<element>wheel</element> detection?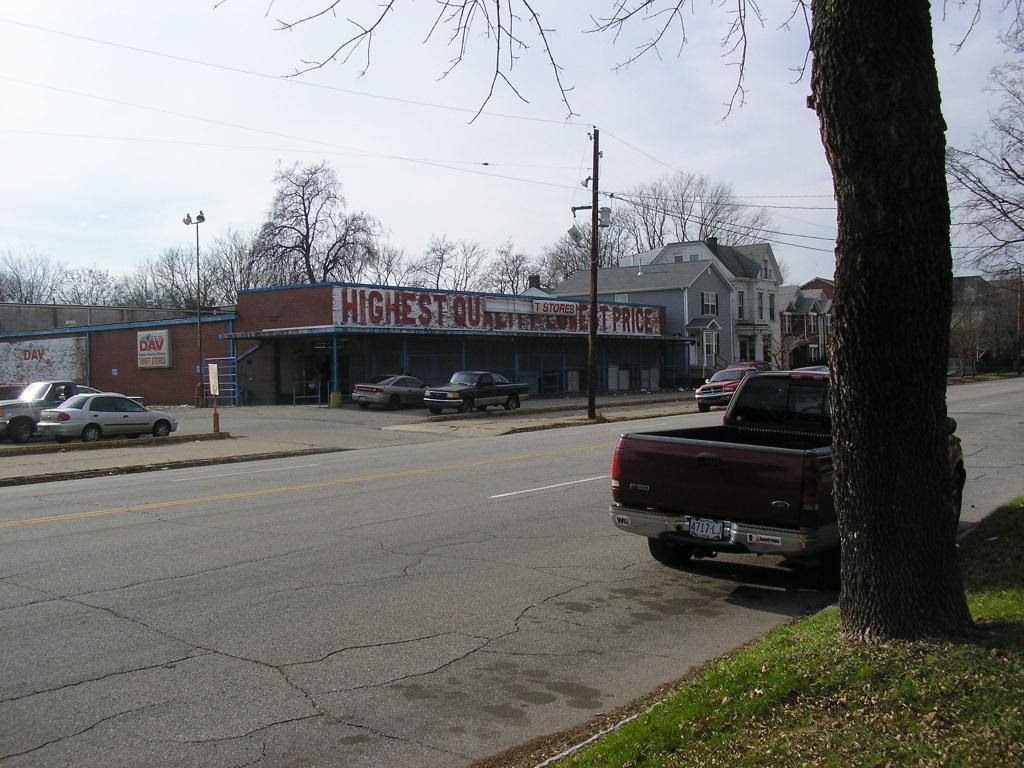
(55,437,71,445)
